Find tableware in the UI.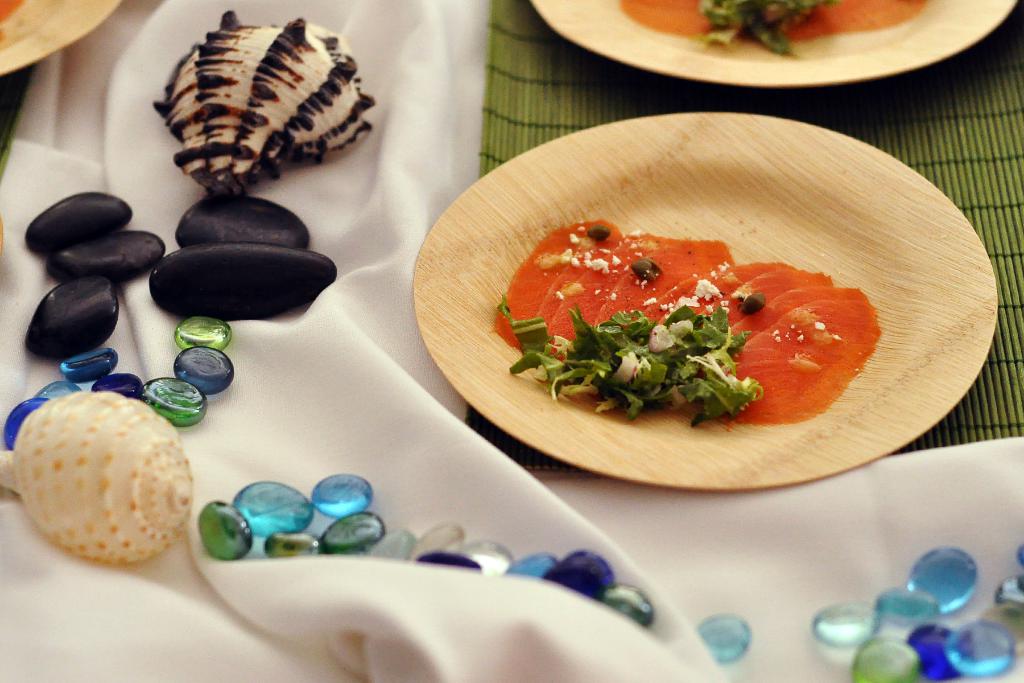
UI element at (433,152,965,468).
